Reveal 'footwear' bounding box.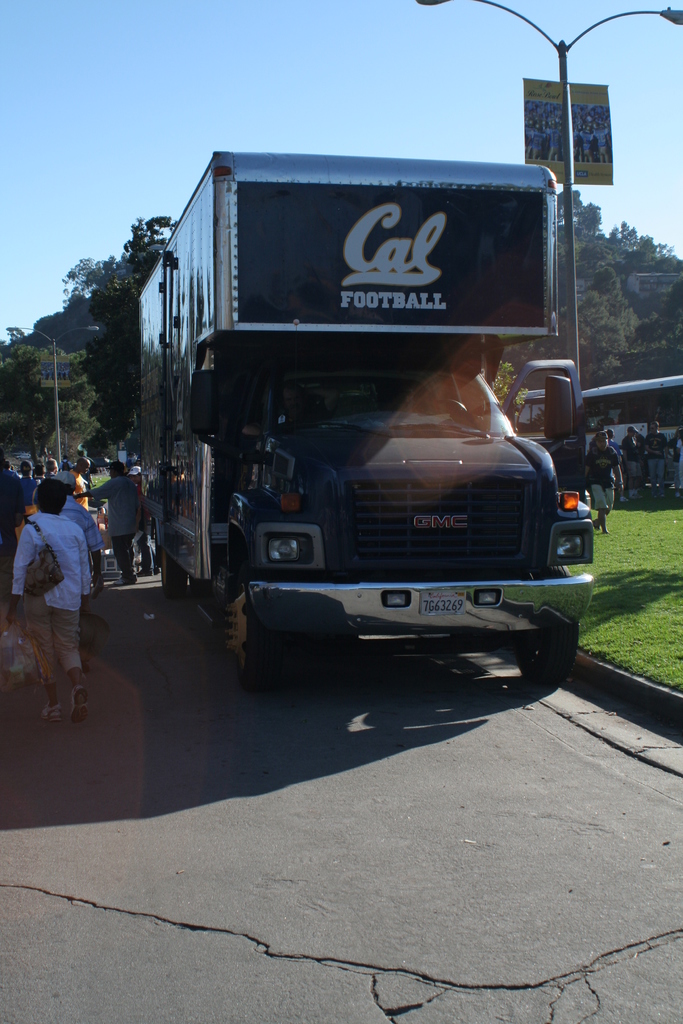
Revealed: l=71, t=683, r=94, b=721.
